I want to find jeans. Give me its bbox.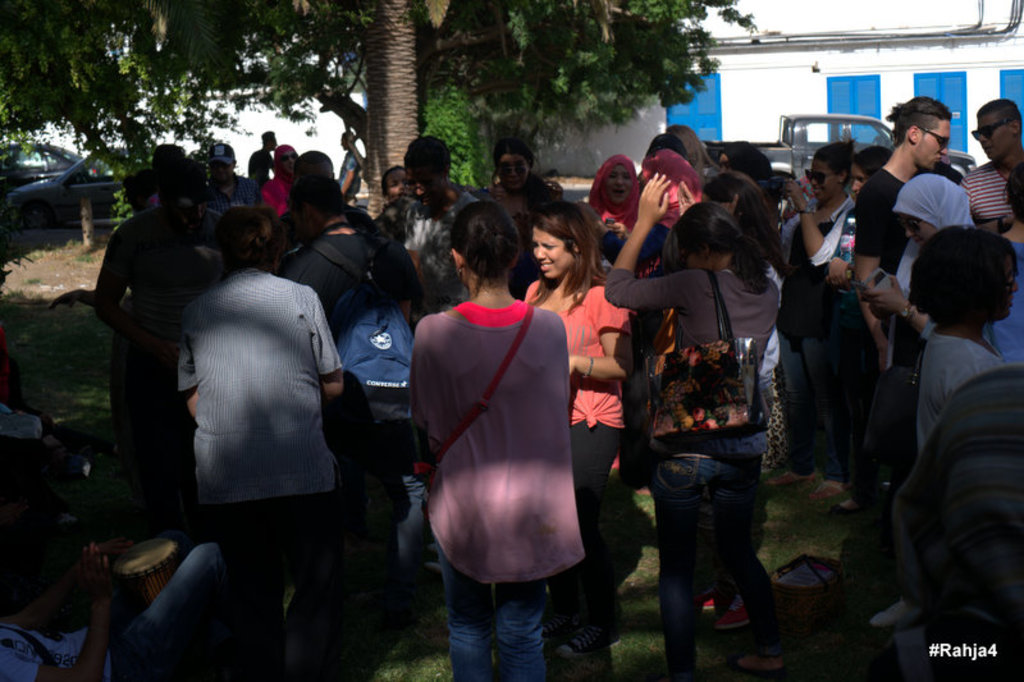
438 535 544 681.
